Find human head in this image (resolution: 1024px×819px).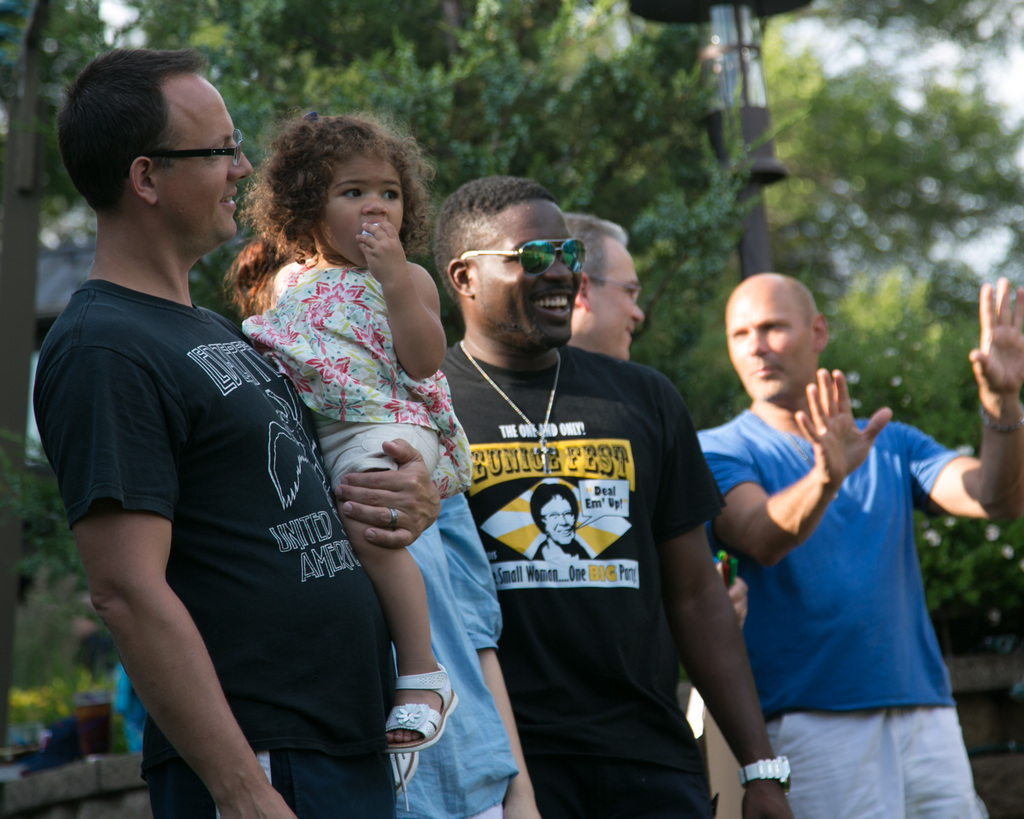
[61, 47, 254, 241].
